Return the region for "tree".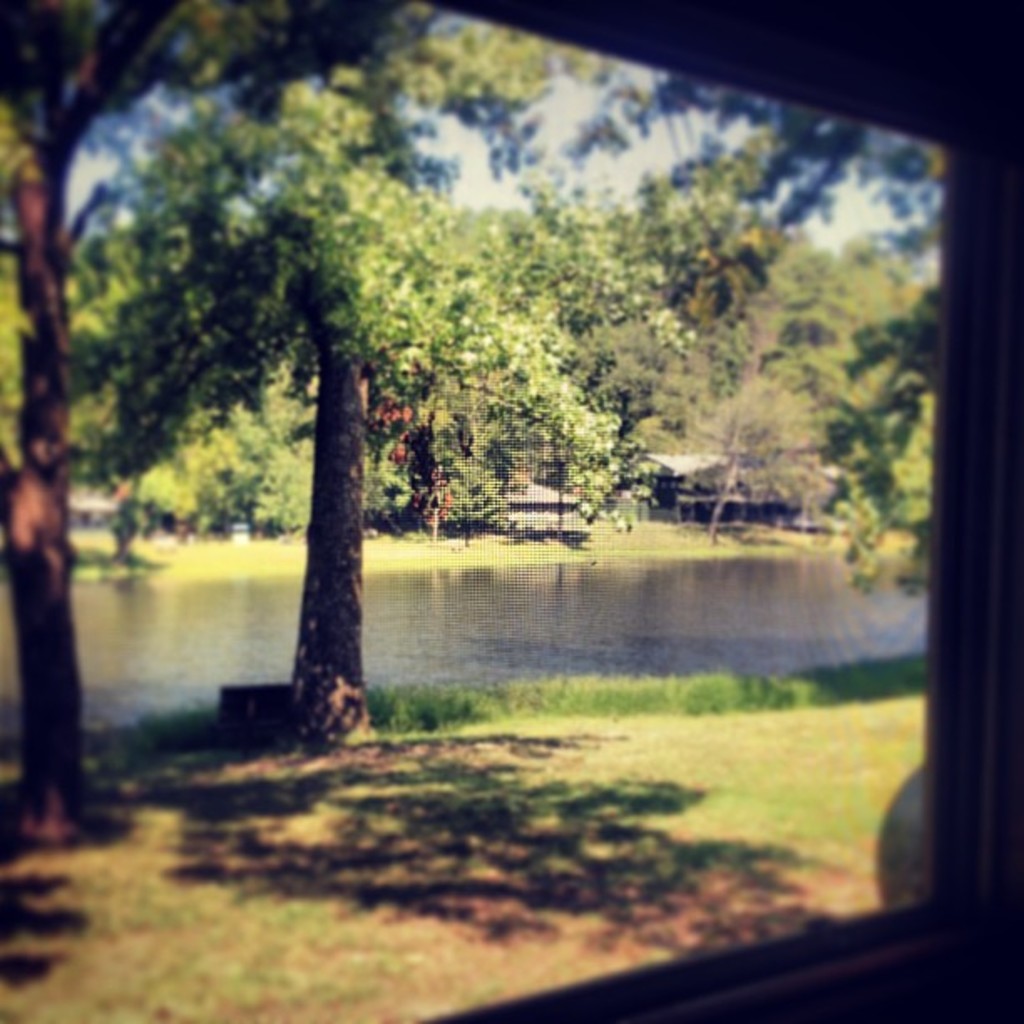
locate(477, 172, 693, 358).
